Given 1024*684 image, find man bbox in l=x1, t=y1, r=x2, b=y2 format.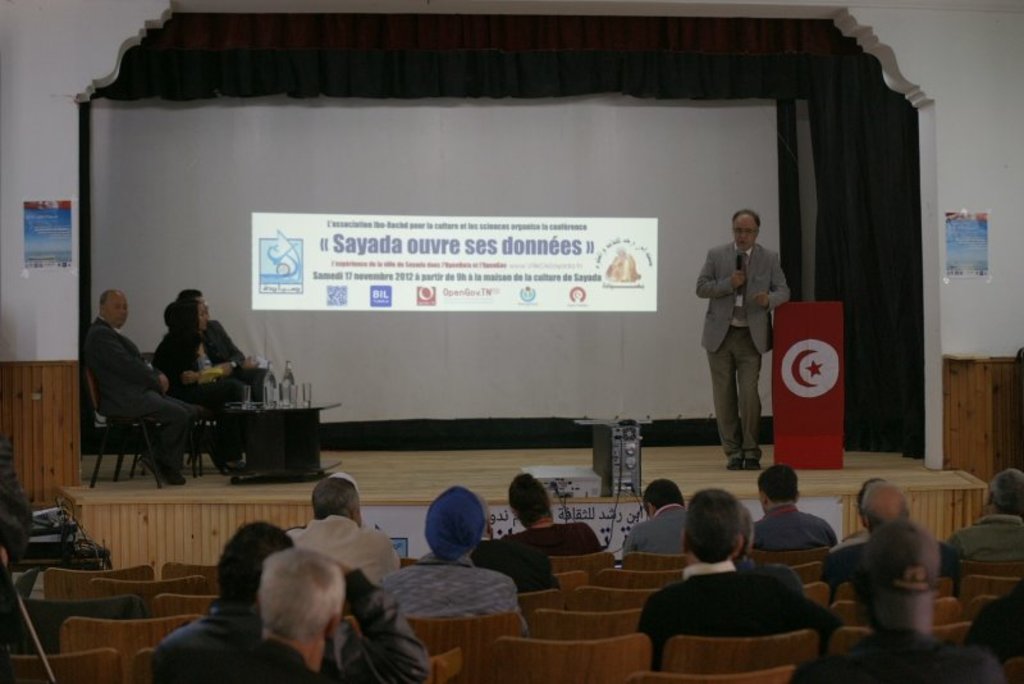
l=691, t=211, r=792, b=471.
